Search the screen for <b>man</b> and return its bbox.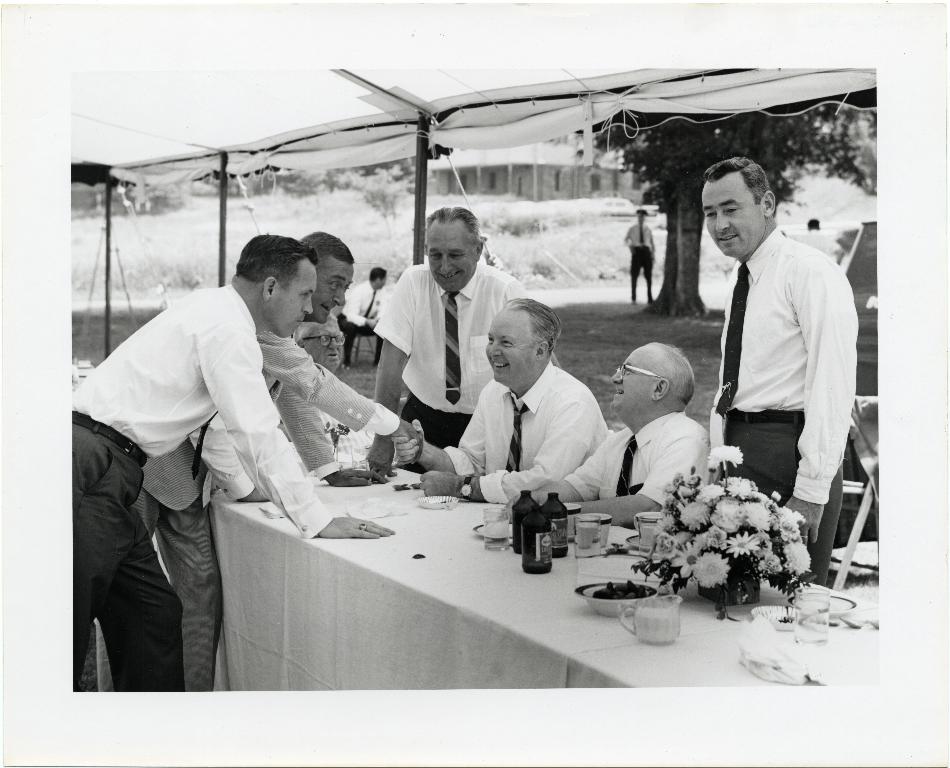
Found: x1=72 y1=234 x2=394 y2=694.
